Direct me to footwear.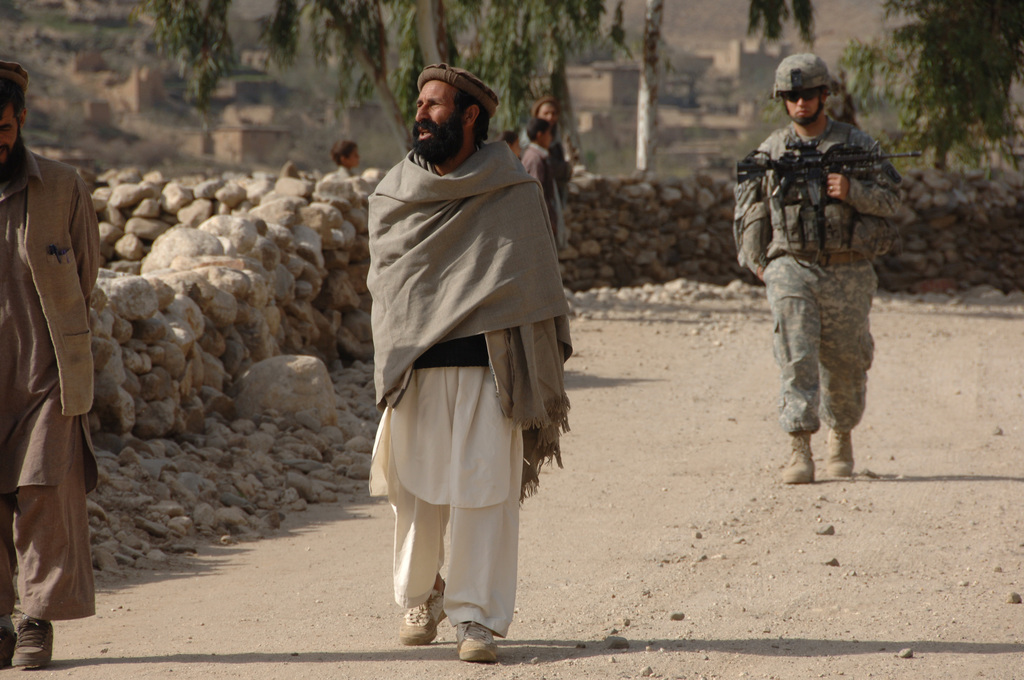
Direction: <bbox>780, 435, 814, 483</bbox>.
